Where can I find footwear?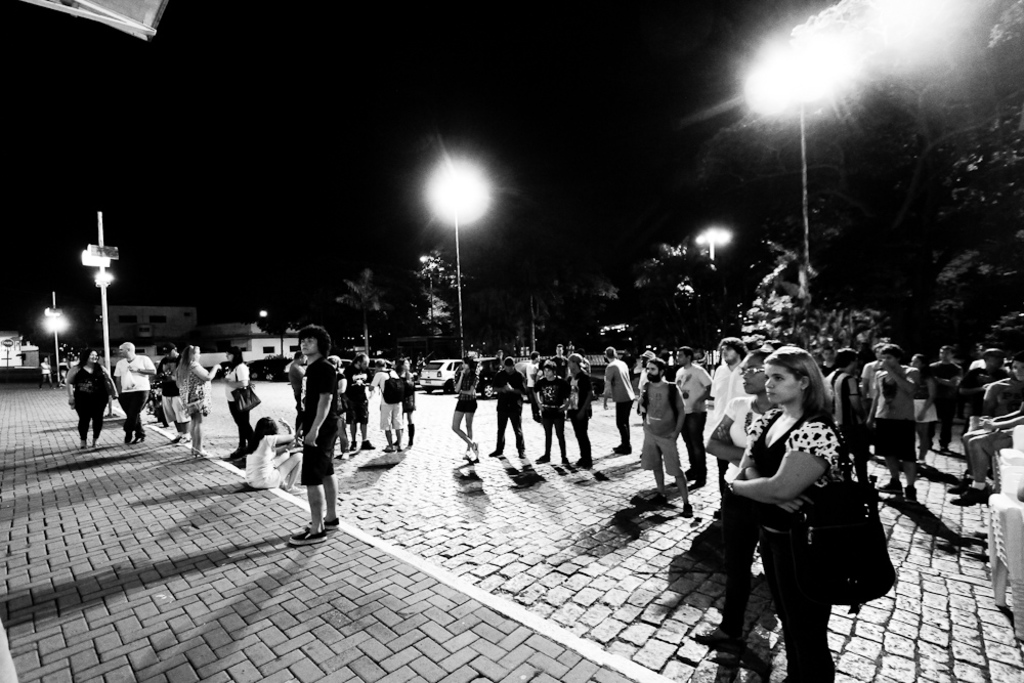
You can find it at l=292, t=527, r=324, b=543.
